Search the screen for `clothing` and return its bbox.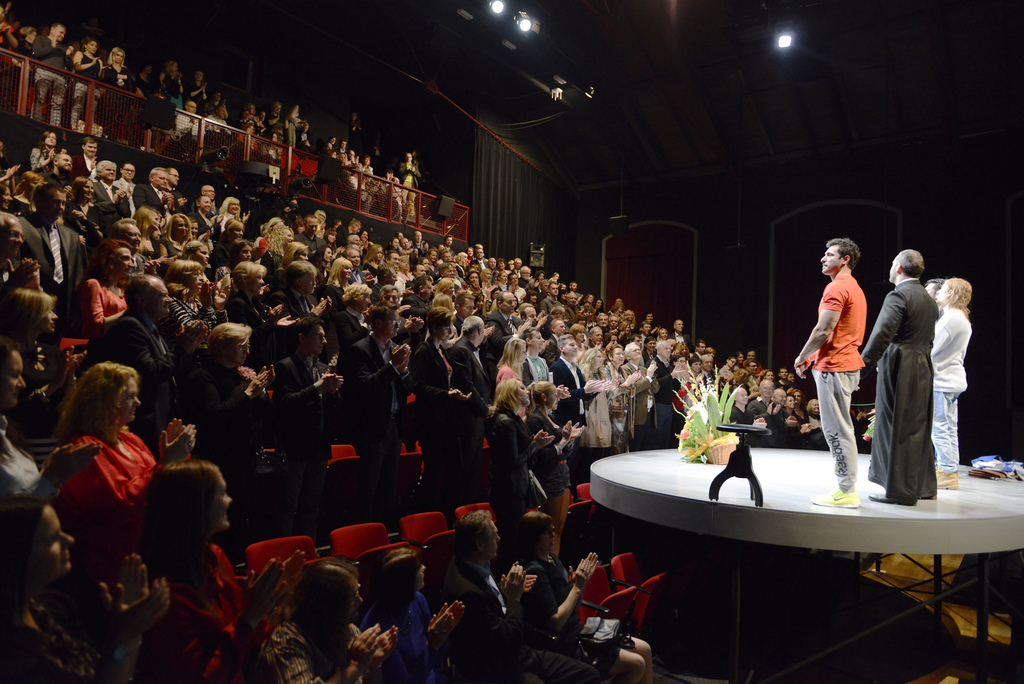
Found: Rect(263, 117, 284, 133).
